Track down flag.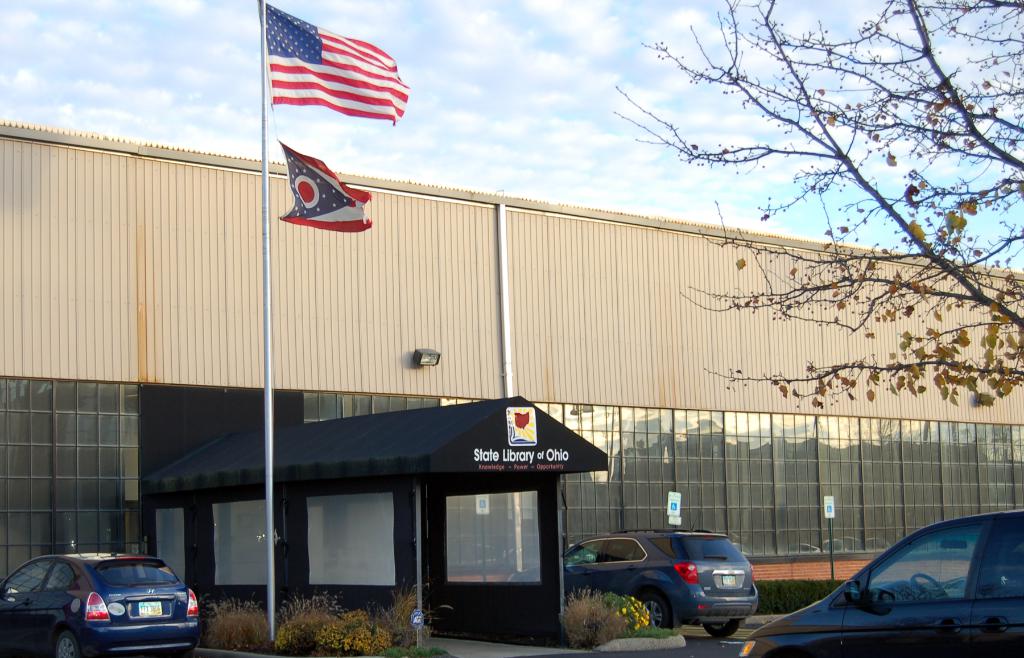
Tracked to select_region(271, 132, 372, 234).
